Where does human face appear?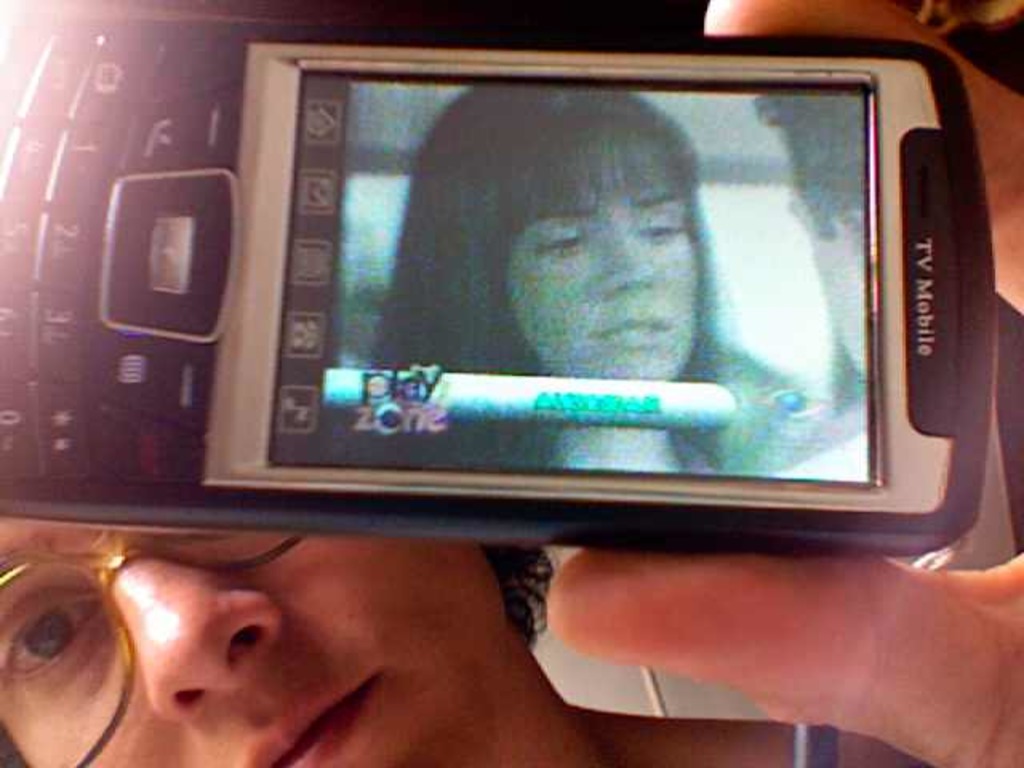
Appears at <box>504,158,701,382</box>.
